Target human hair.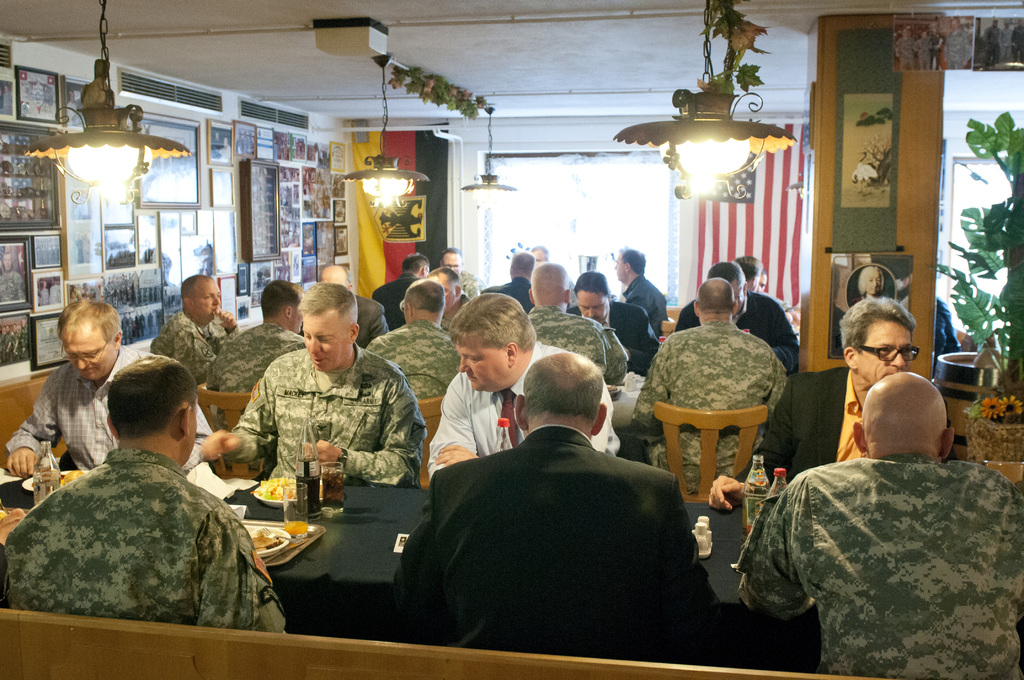
Target region: x1=54, y1=298, x2=124, y2=346.
